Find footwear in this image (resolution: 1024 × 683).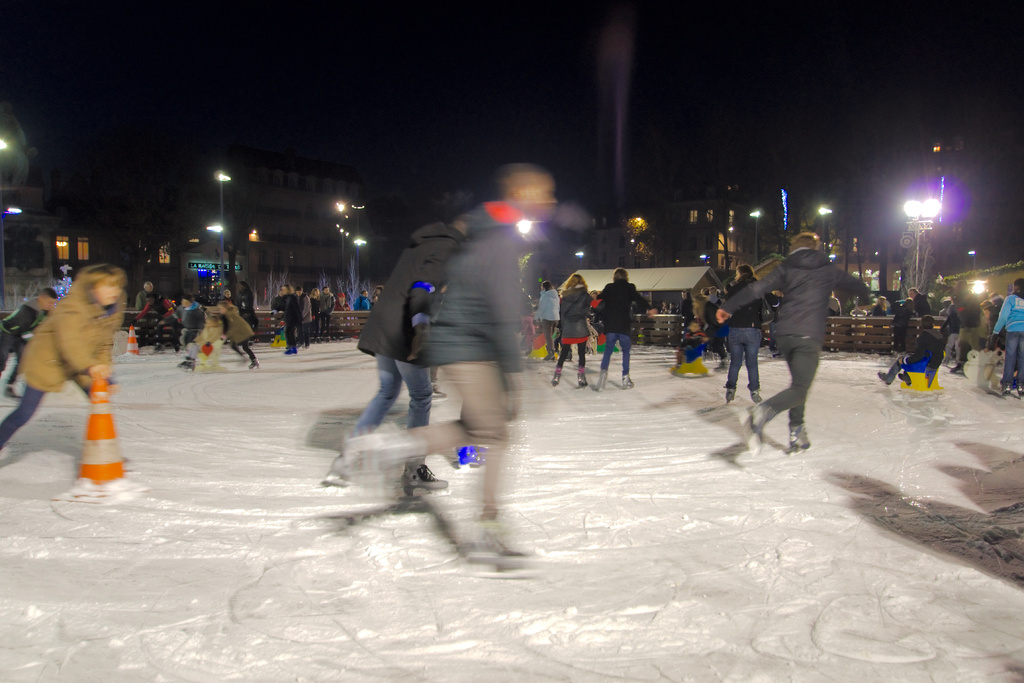
[552,370,559,386].
